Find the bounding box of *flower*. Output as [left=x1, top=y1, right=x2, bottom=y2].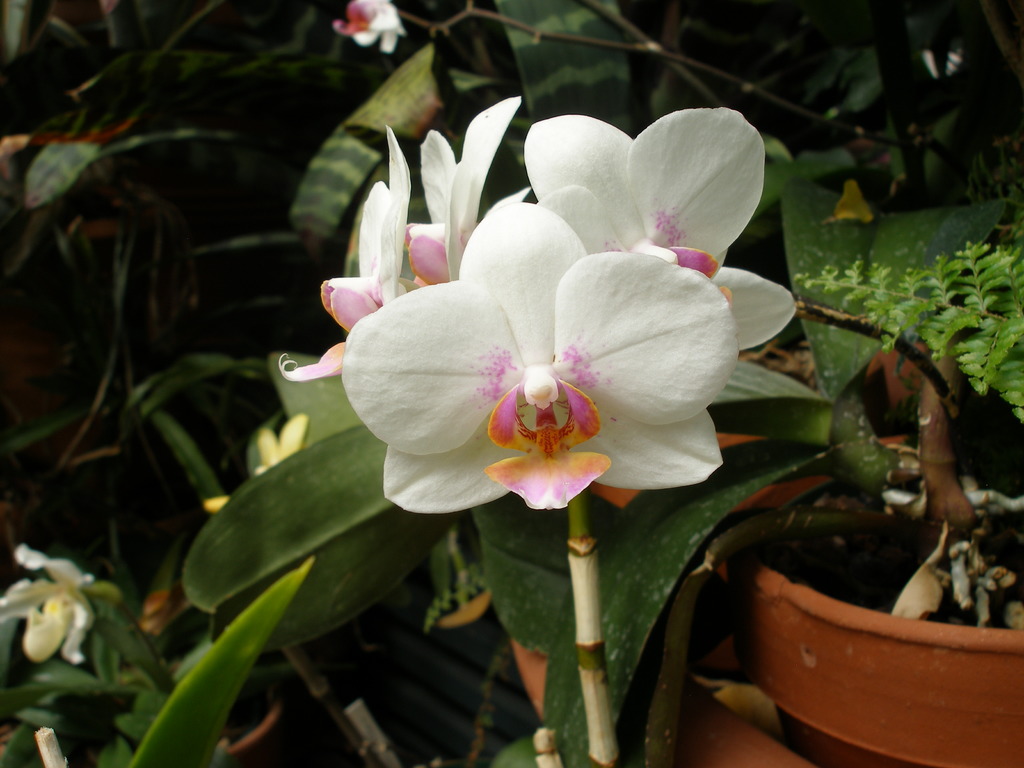
[left=275, top=125, right=408, bottom=392].
